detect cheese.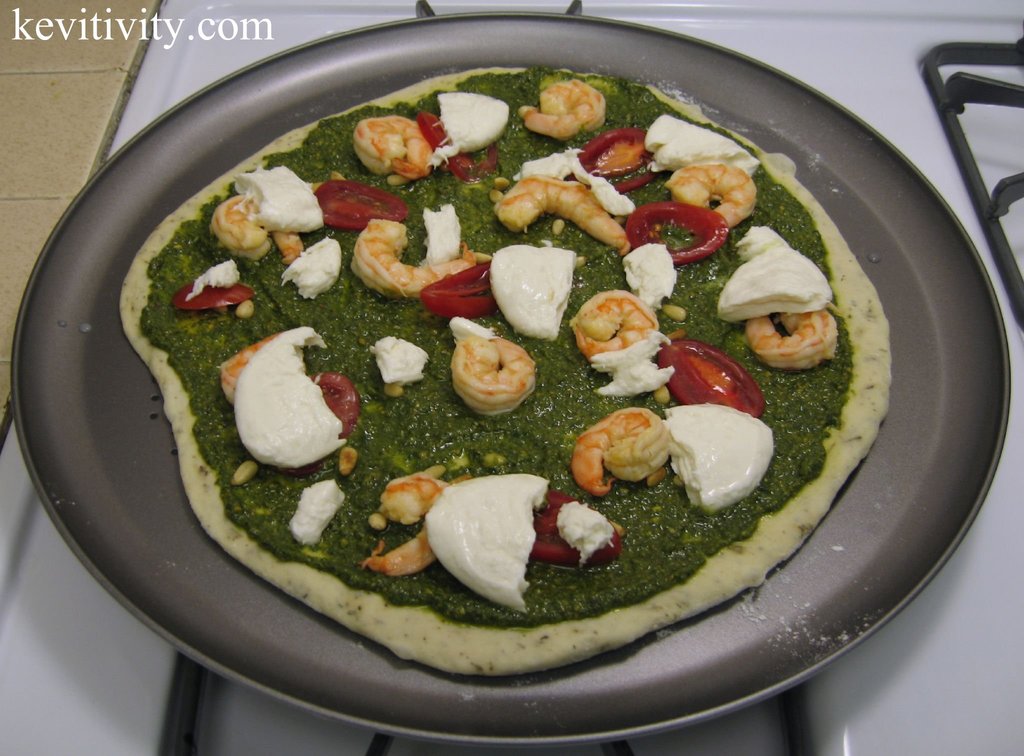
Detected at (left=365, top=321, right=431, bottom=388).
